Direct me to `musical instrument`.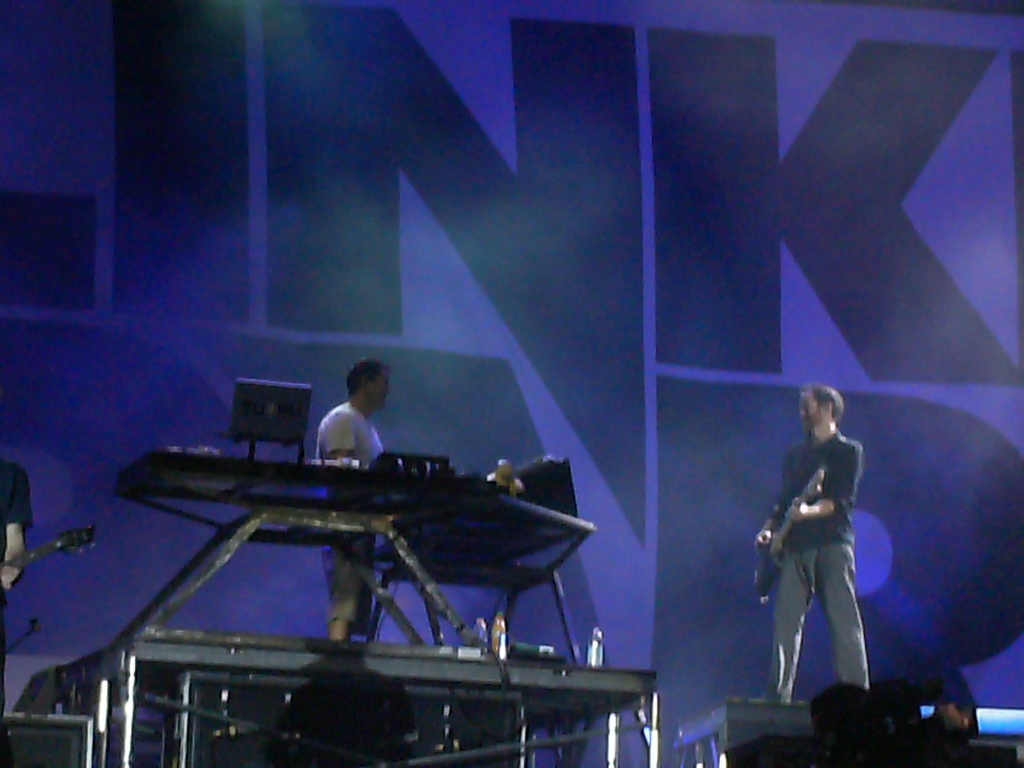
Direction: 0/519/106/594.
